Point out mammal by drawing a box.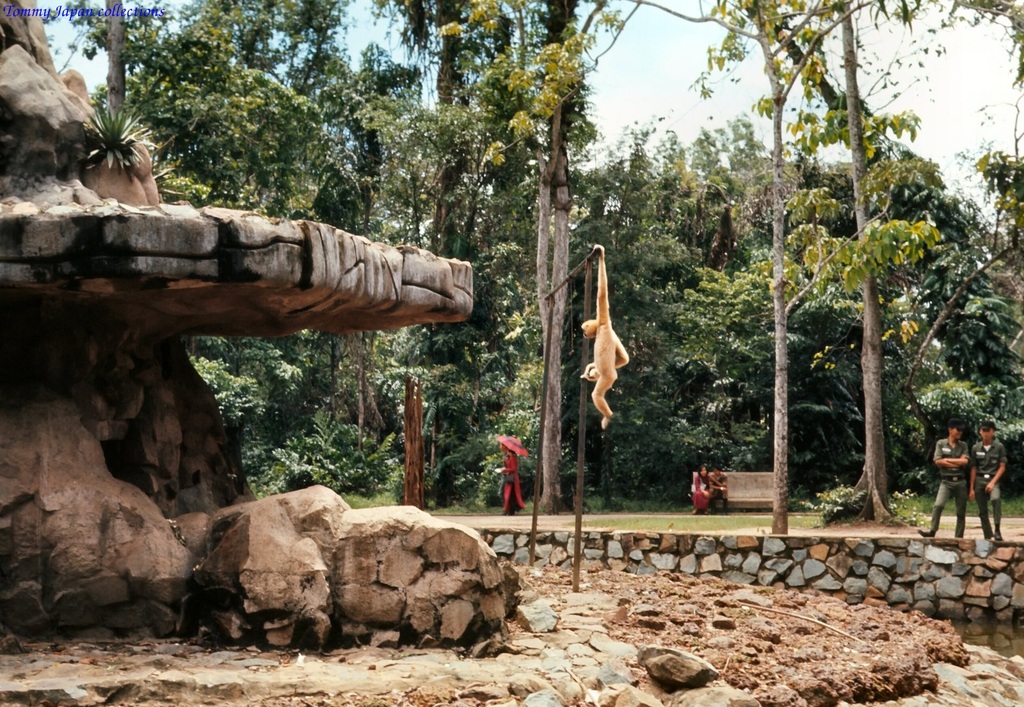
691:462:714:514.
